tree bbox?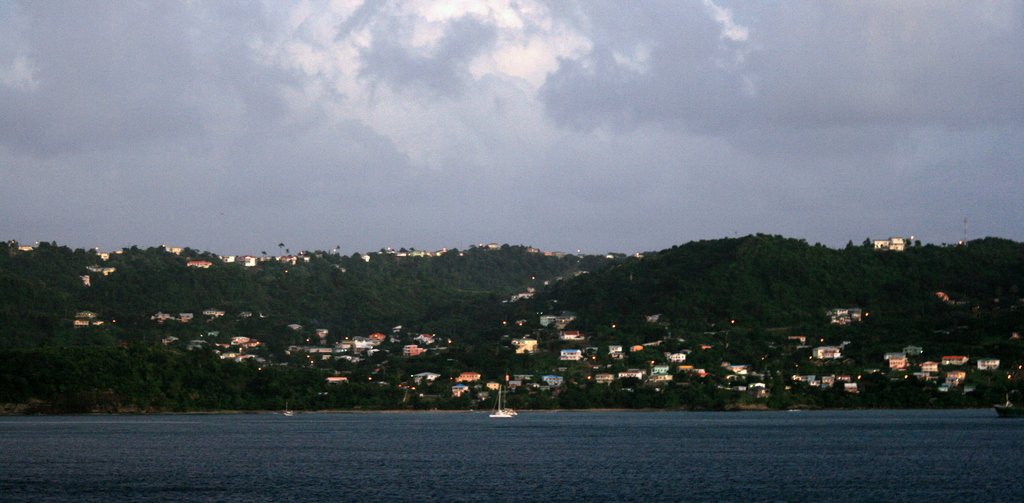
x1=671 y1=369 x2=700 y2=390
